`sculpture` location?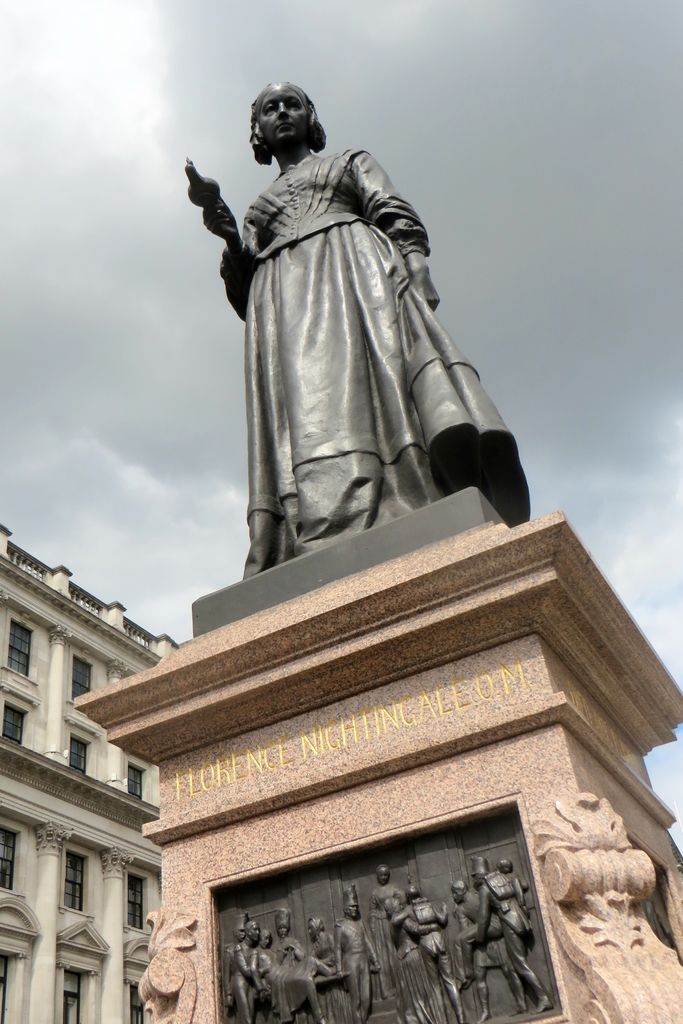
box=[226, 918, 242, 1005]
